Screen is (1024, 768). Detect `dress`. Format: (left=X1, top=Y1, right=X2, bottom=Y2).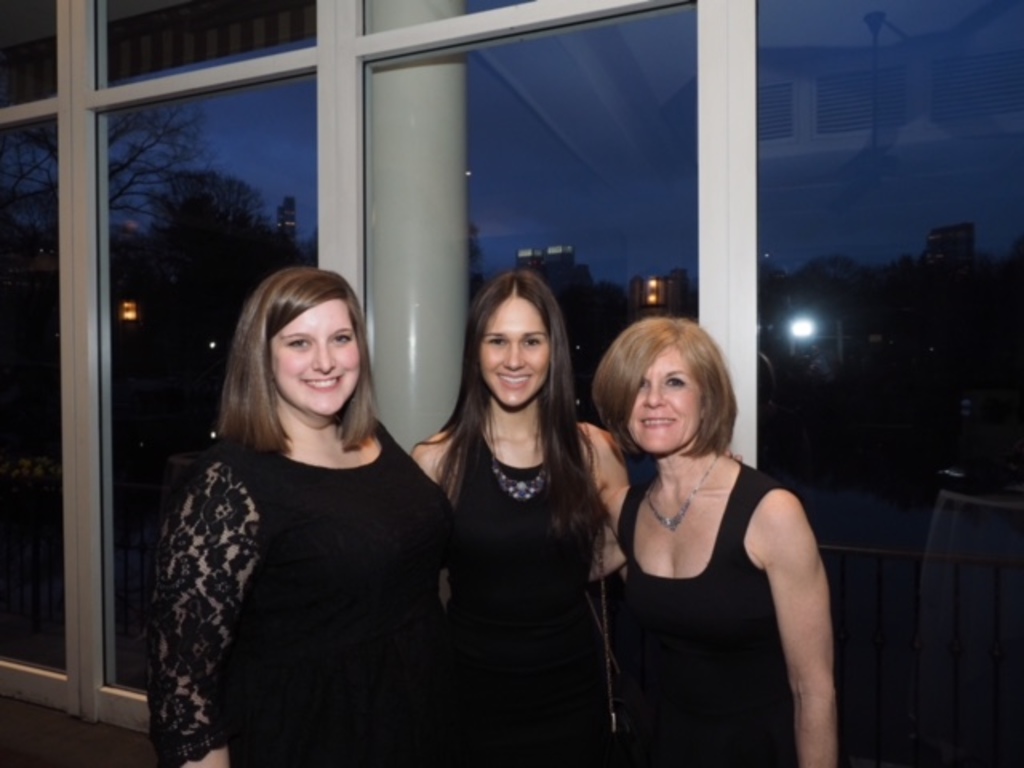
(left=603, top=456, right=803, bottom=766).
